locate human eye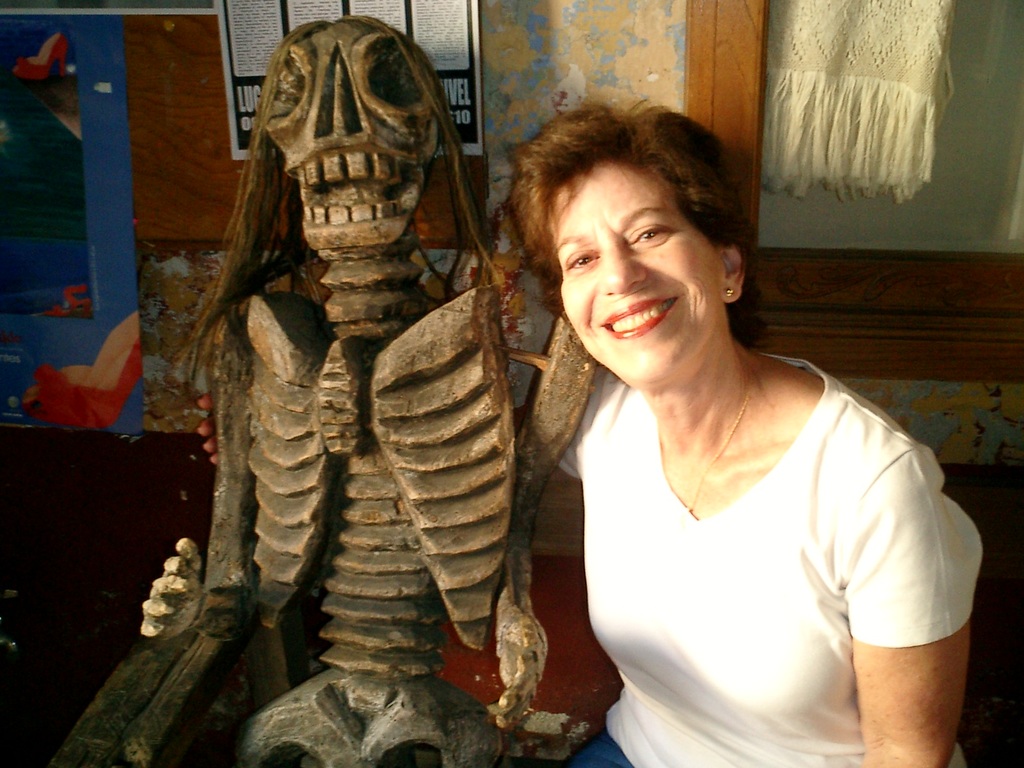
pyautogui.locateOnScreen(562, 246, 603, 273)
